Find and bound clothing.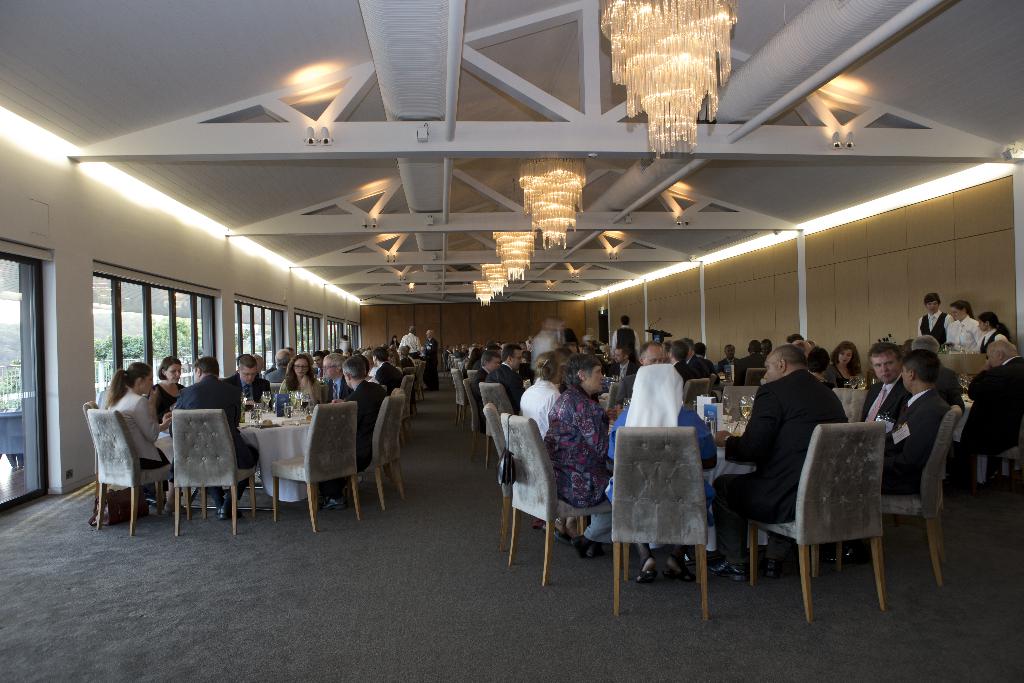
Bound: l=558, t=326, r=578, b=351.
